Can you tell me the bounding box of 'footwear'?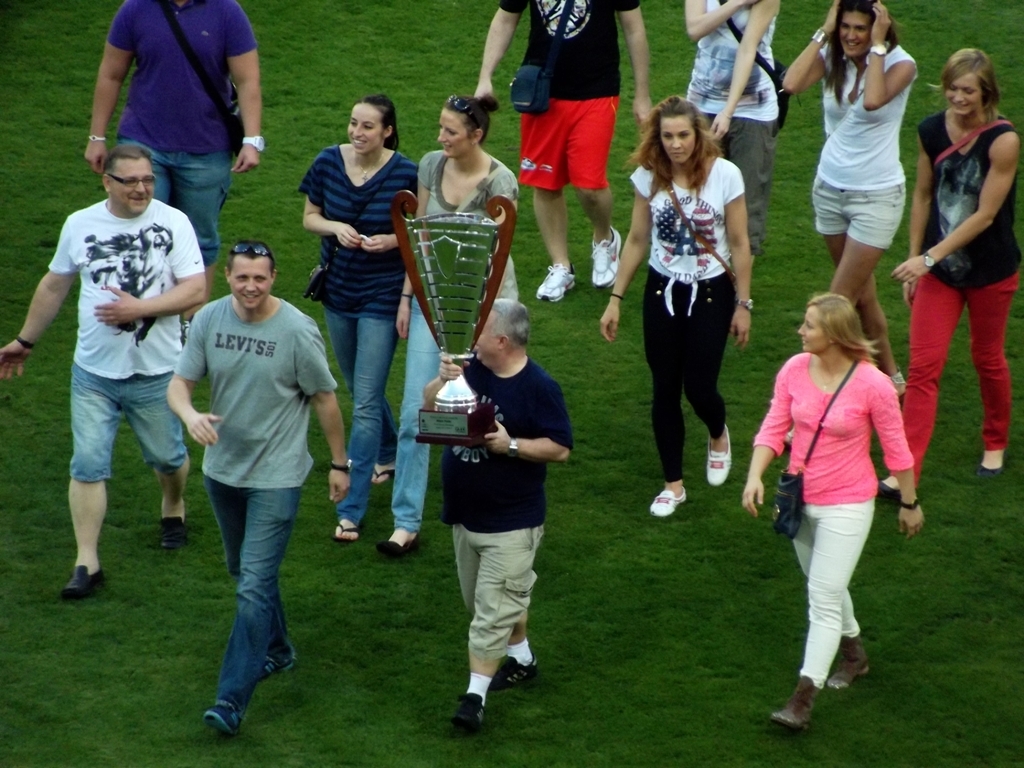
{"left": 647, "top": 491, "right": 689, "bottom": 517}.
